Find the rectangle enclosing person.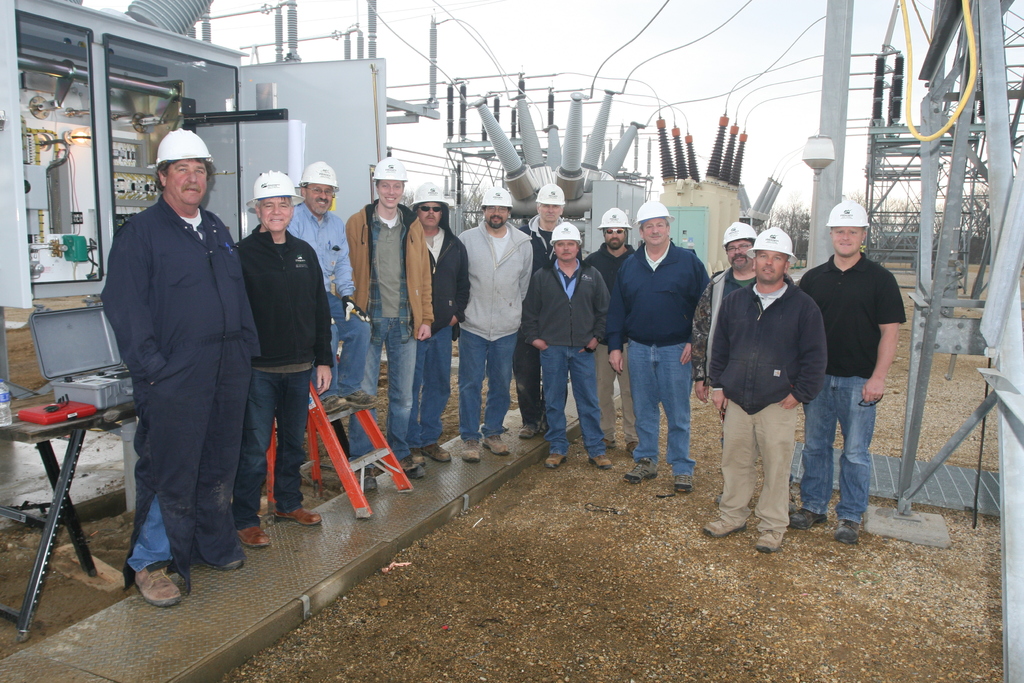
460 183 534 465.
